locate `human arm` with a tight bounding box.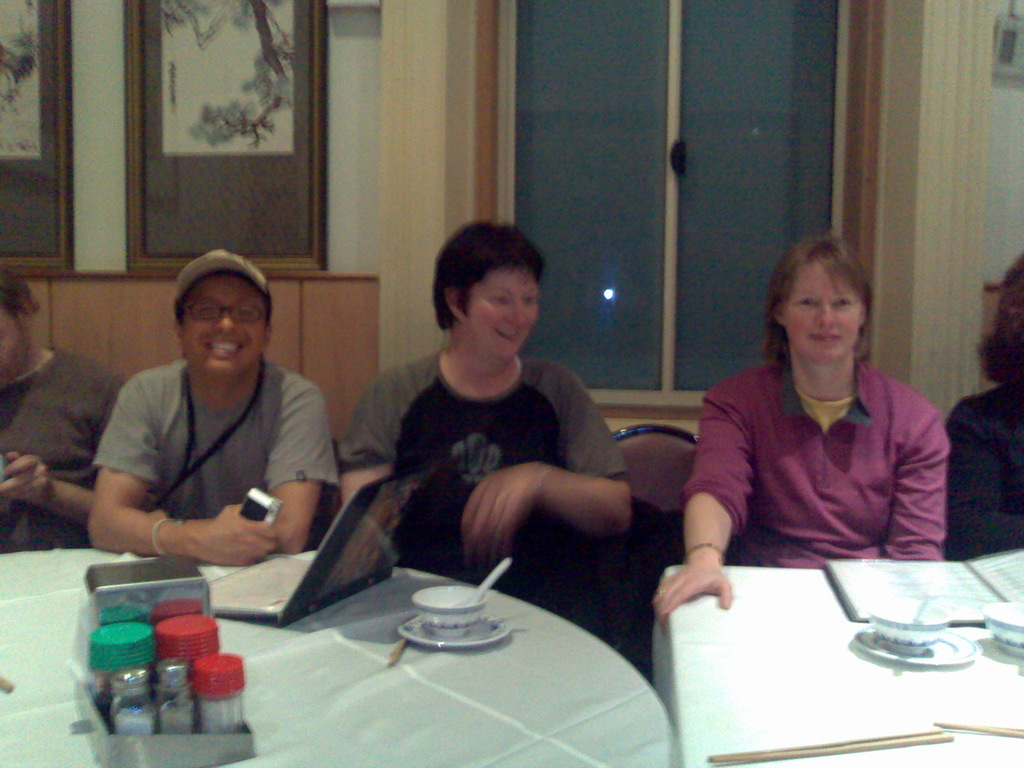
[884, 407, 949, 561].
